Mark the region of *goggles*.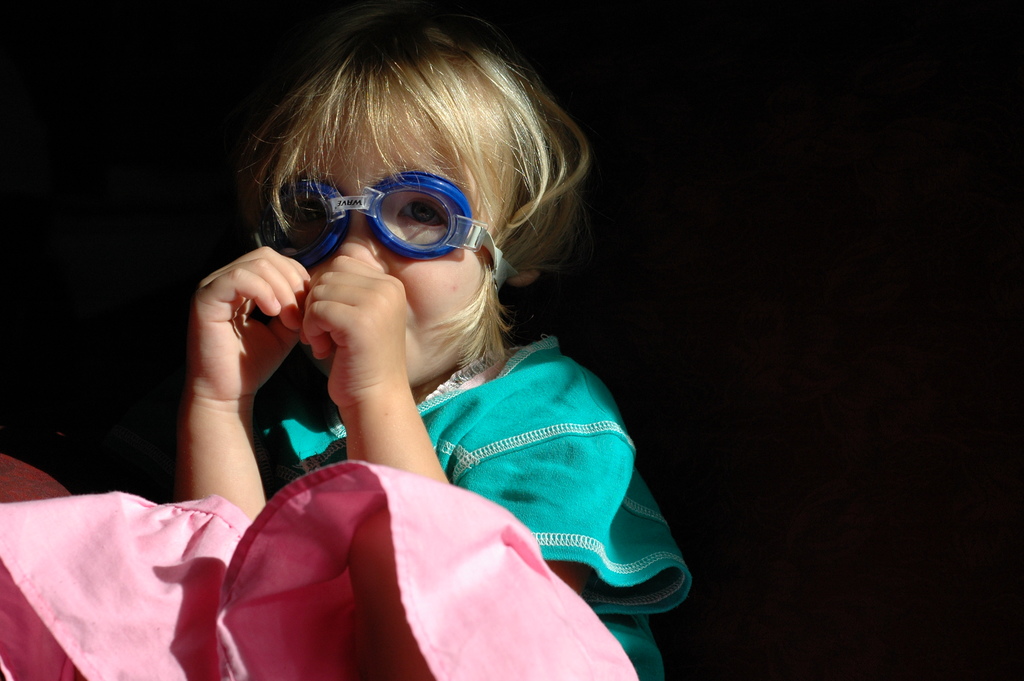
Region: pyautogui.locateOnScreen(254, 171, 516, 301).
